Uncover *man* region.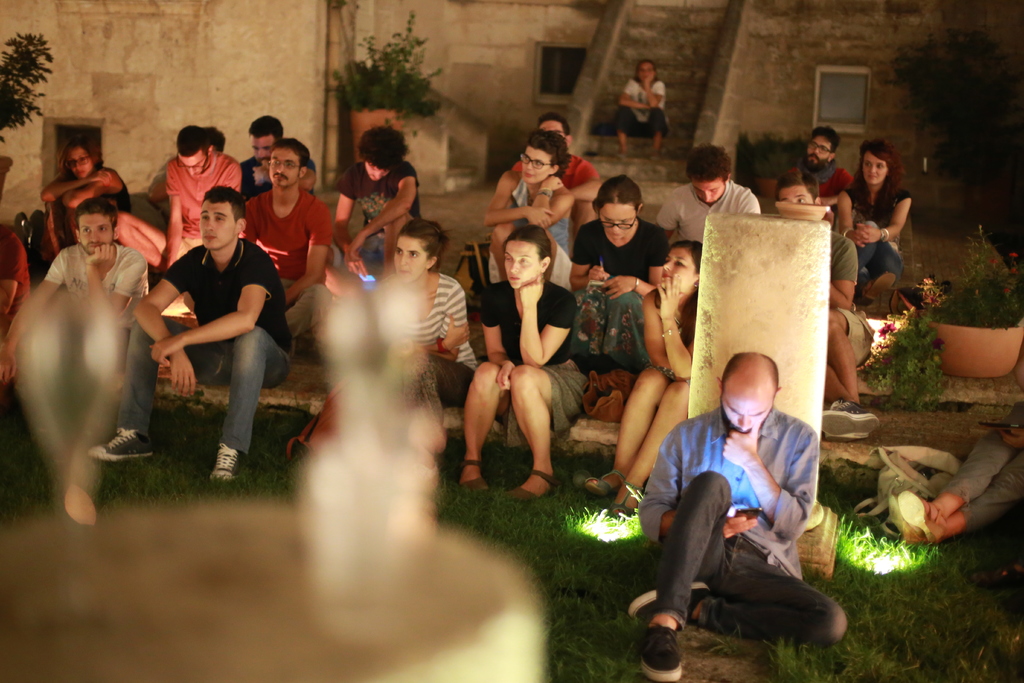
Uncovered: 636, 352, 847, 682.
